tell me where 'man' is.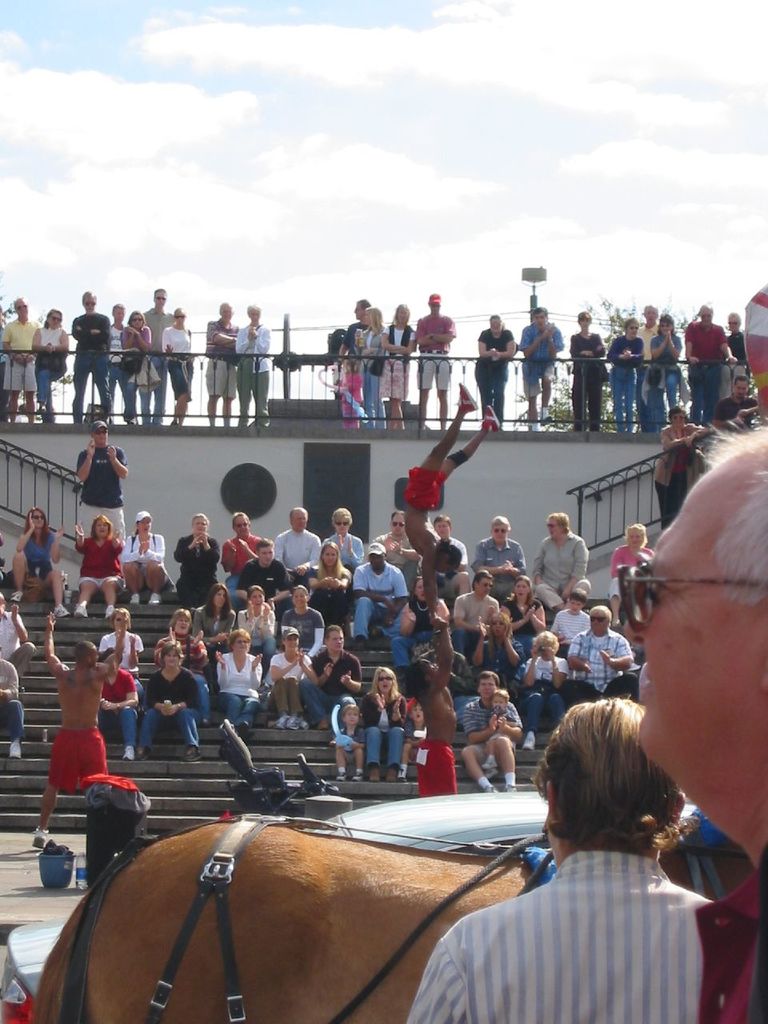
'man' is at (x1=519, y1=302, x2=566, y2=428).
